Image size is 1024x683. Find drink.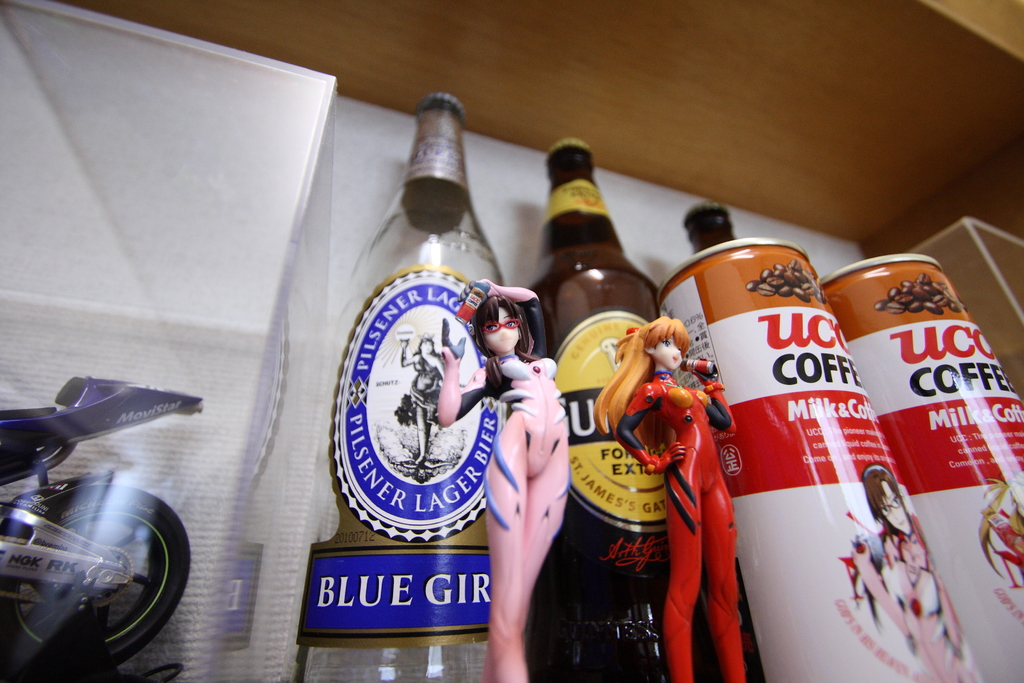
region(522, 136, 715, 682).
